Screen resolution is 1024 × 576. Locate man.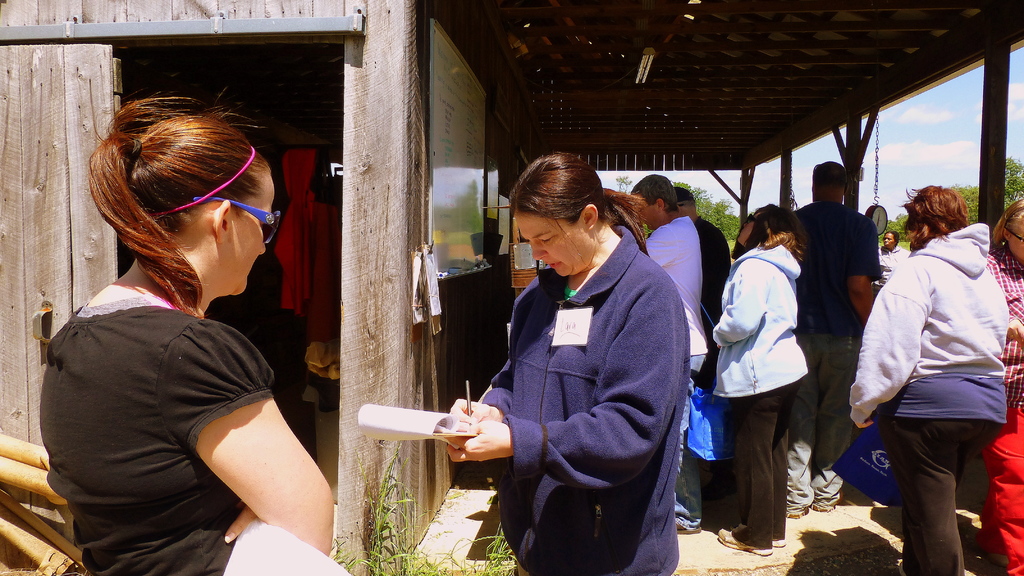
640:172:712:527.
